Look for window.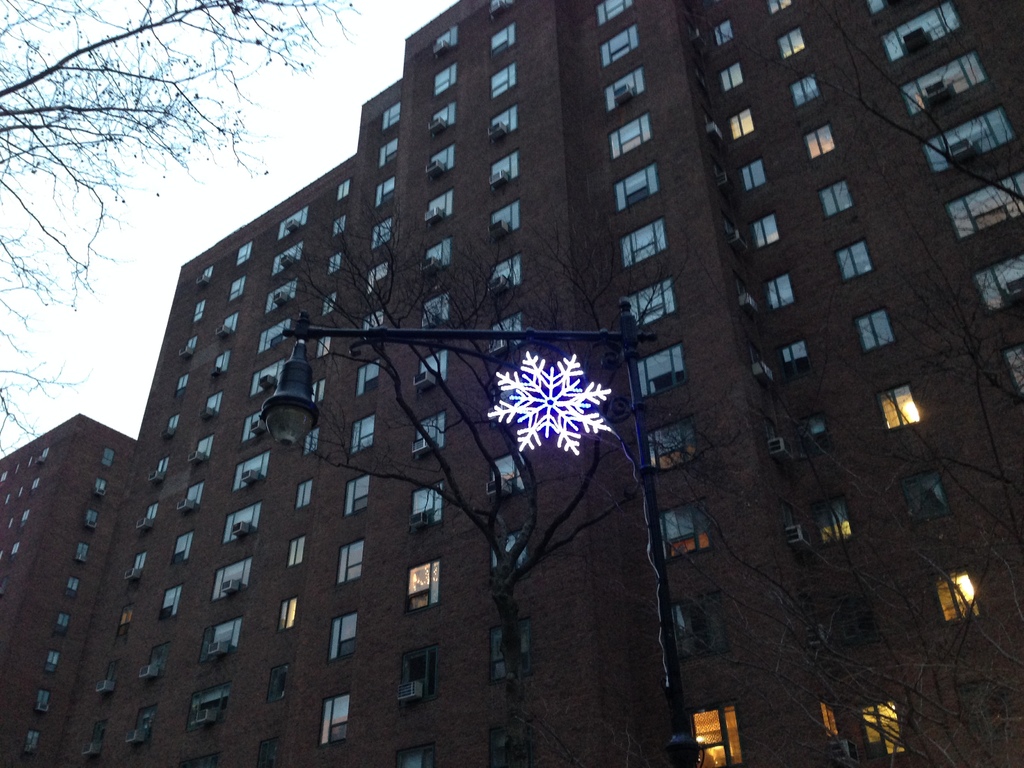
Found: (761,273,792,321).
